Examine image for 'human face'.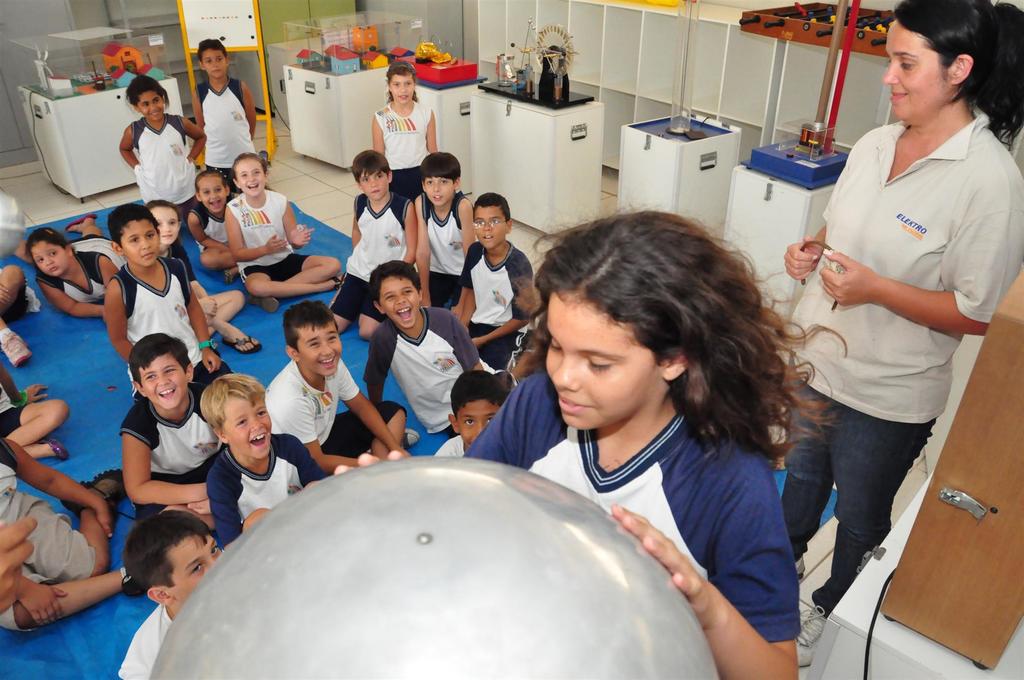
Examination result: {"left": 545, "top": 295, "right": 655, "bottom": 428}.
